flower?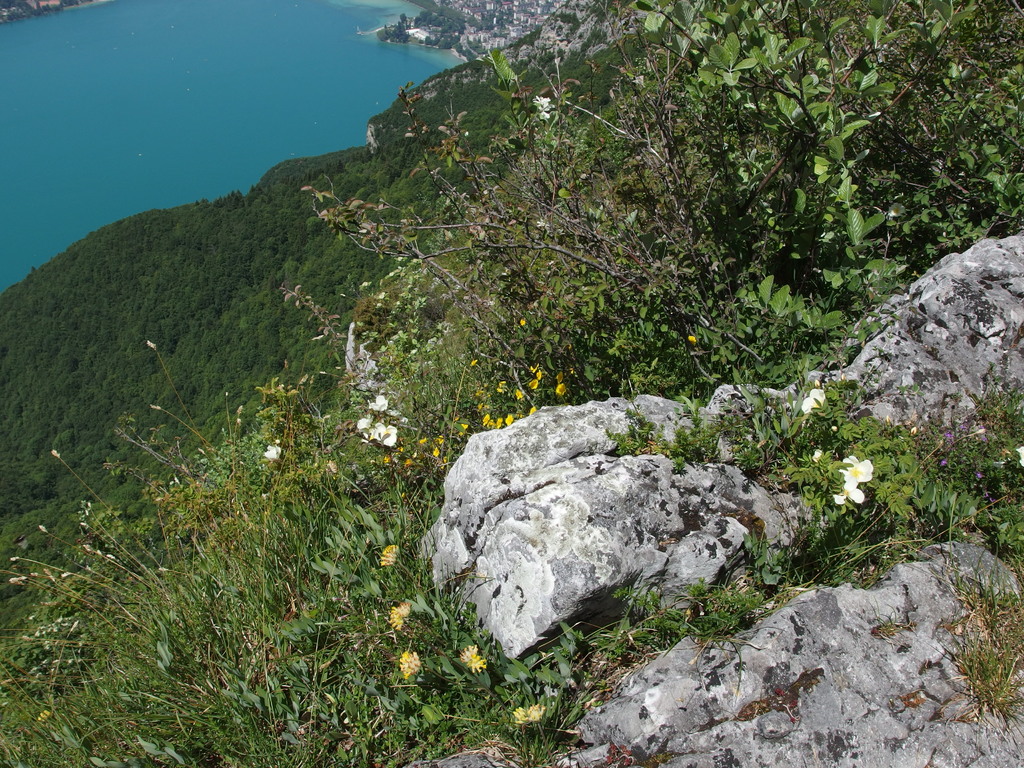
[left=36, top=706, right=49, bottom=719]
